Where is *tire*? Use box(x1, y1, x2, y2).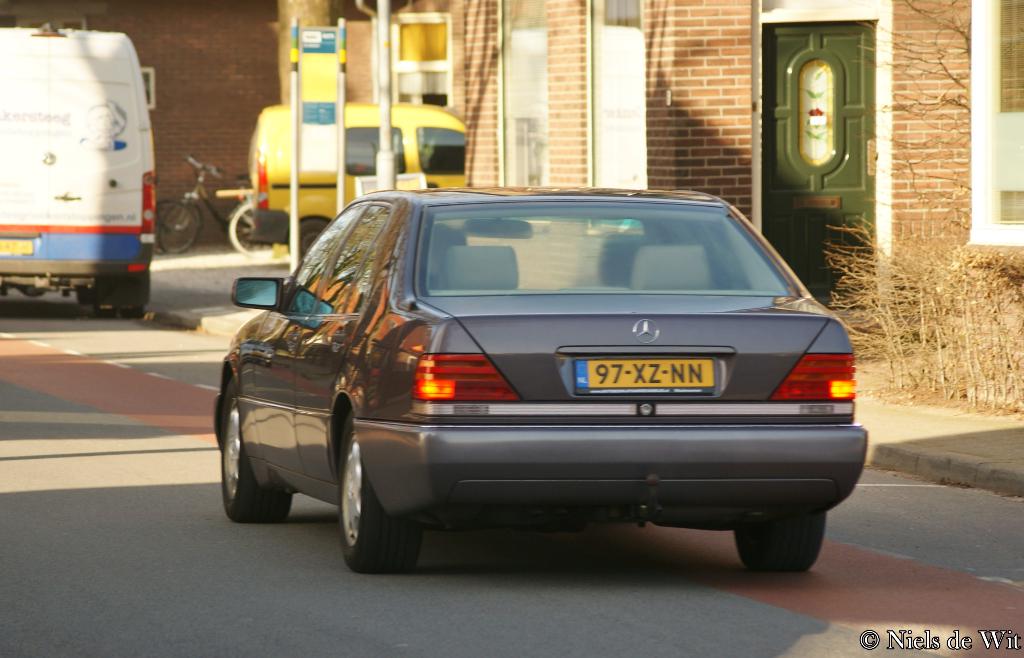
box(730, 510, 822, 575).
